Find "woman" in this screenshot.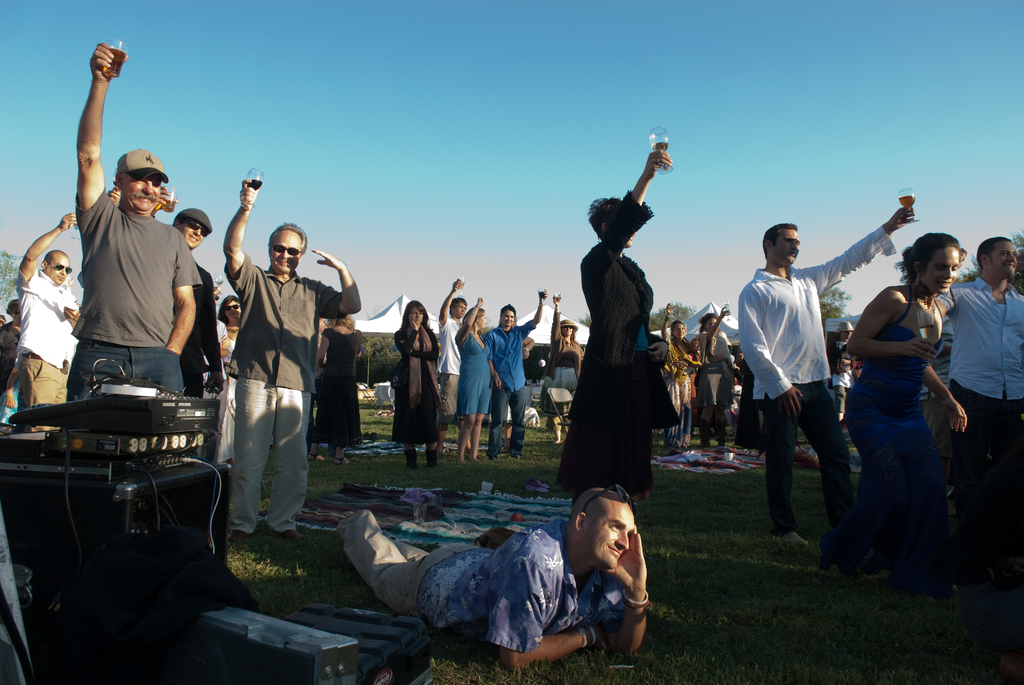
The bounding box for "woman" is x1=546, y1=293, x2=584, y2=446.
